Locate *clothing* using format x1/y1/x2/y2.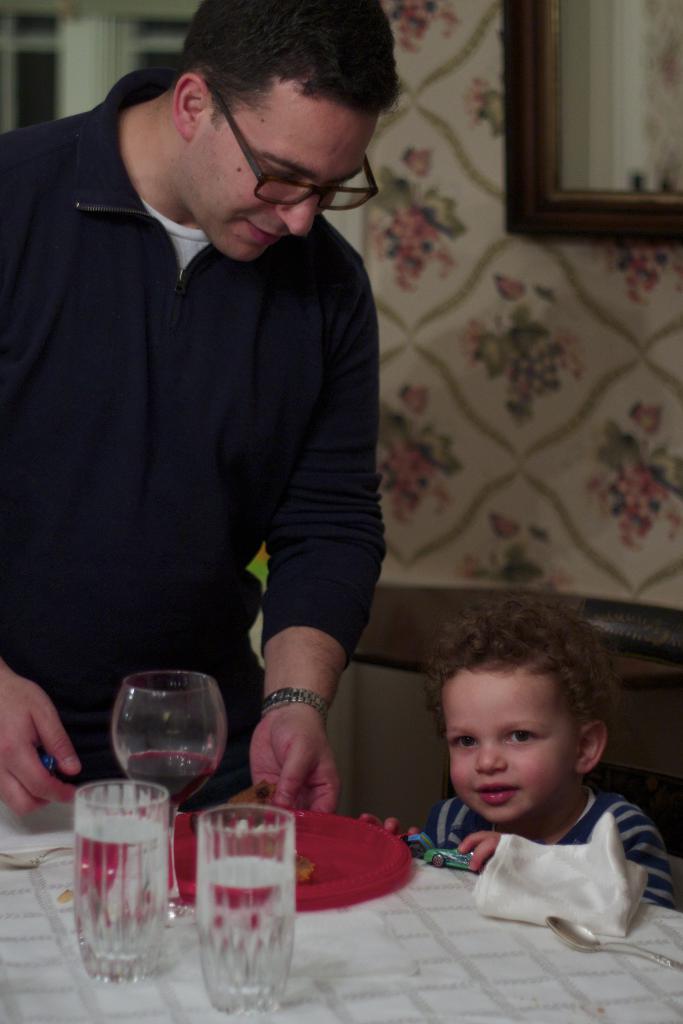
410/788/682/920.
